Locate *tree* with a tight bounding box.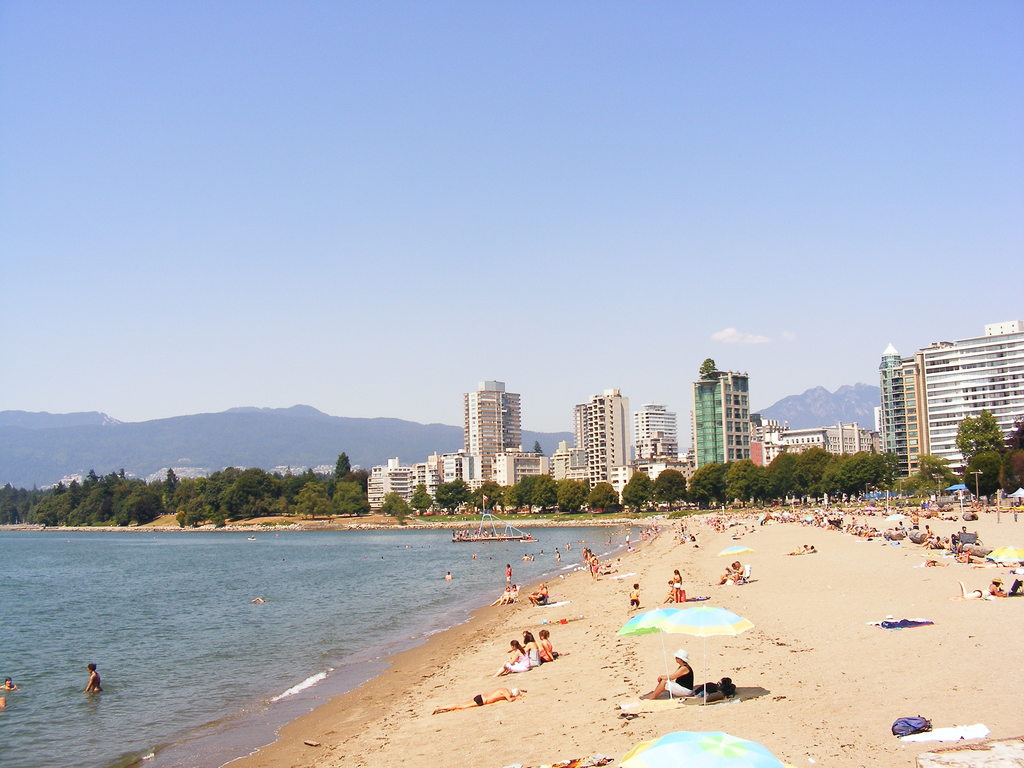
<region>952, 408, 1007, 468</region>.
